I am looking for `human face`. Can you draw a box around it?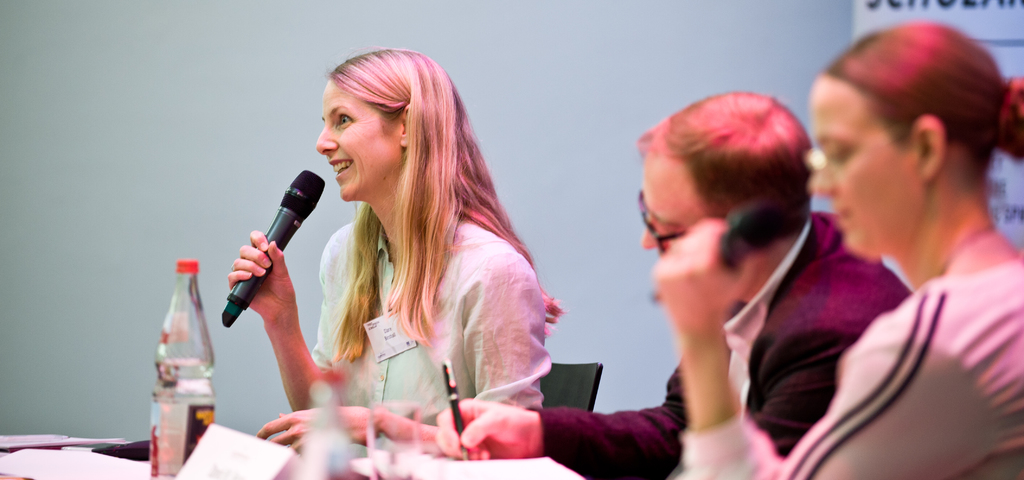
Sure, the bounding box is x1=810, y1=74, x2=925, y2=255.
